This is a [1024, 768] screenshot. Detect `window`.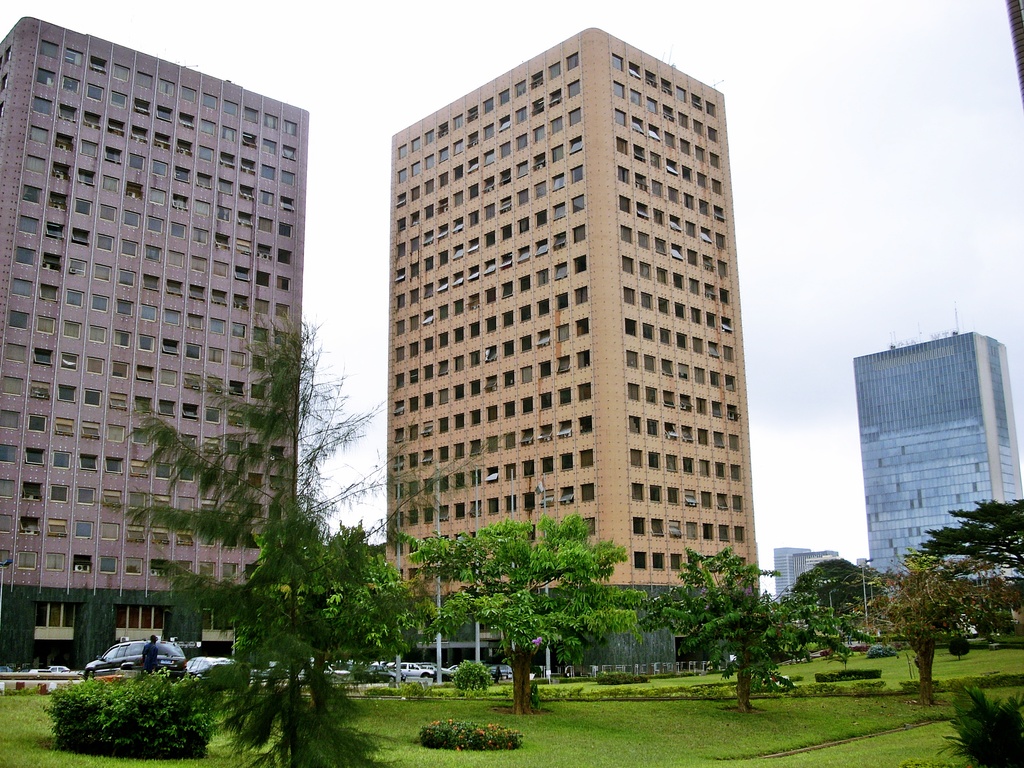
box(133, 127, 147, 141).
